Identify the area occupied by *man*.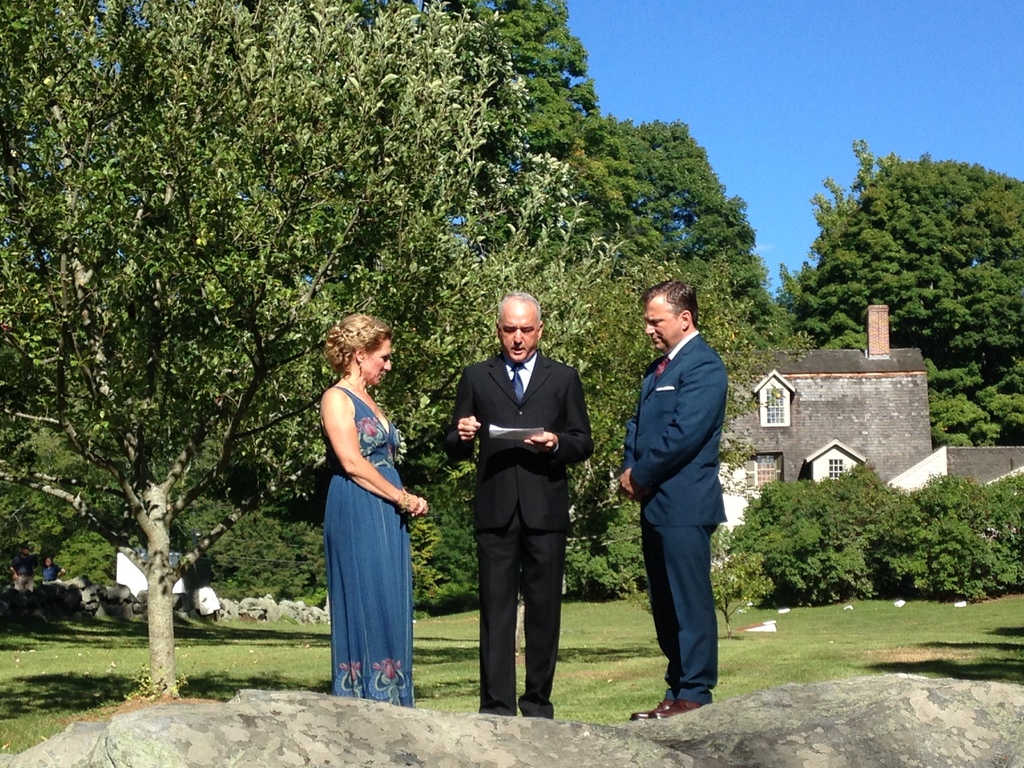
Area: l=449, t=292, r=603, b=719.
